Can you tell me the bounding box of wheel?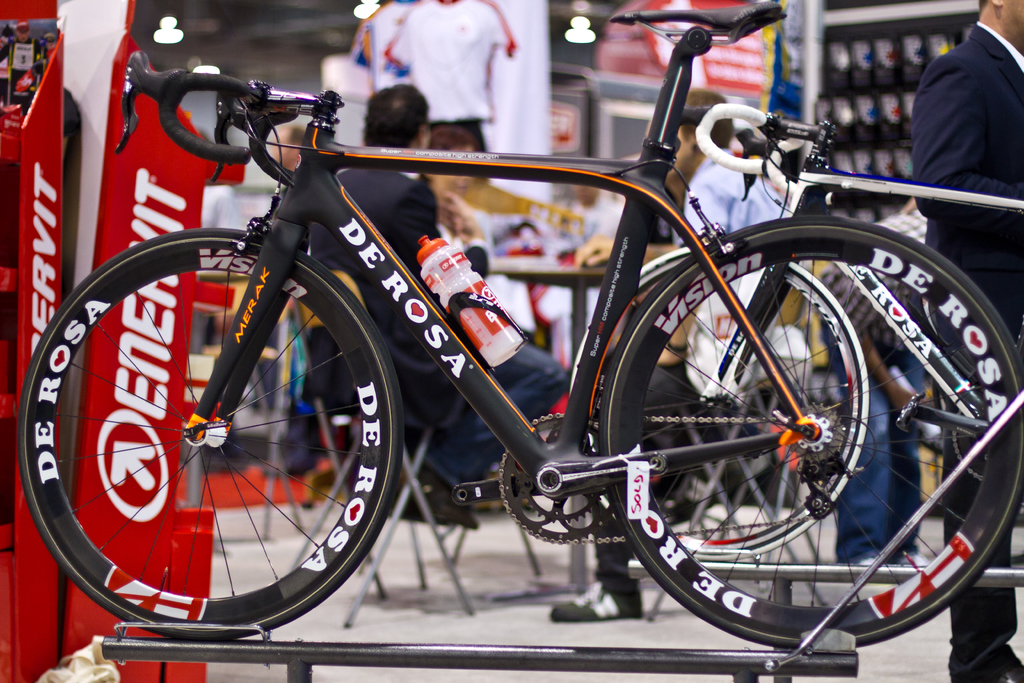
bbox=[25, 233, 397, 633].
